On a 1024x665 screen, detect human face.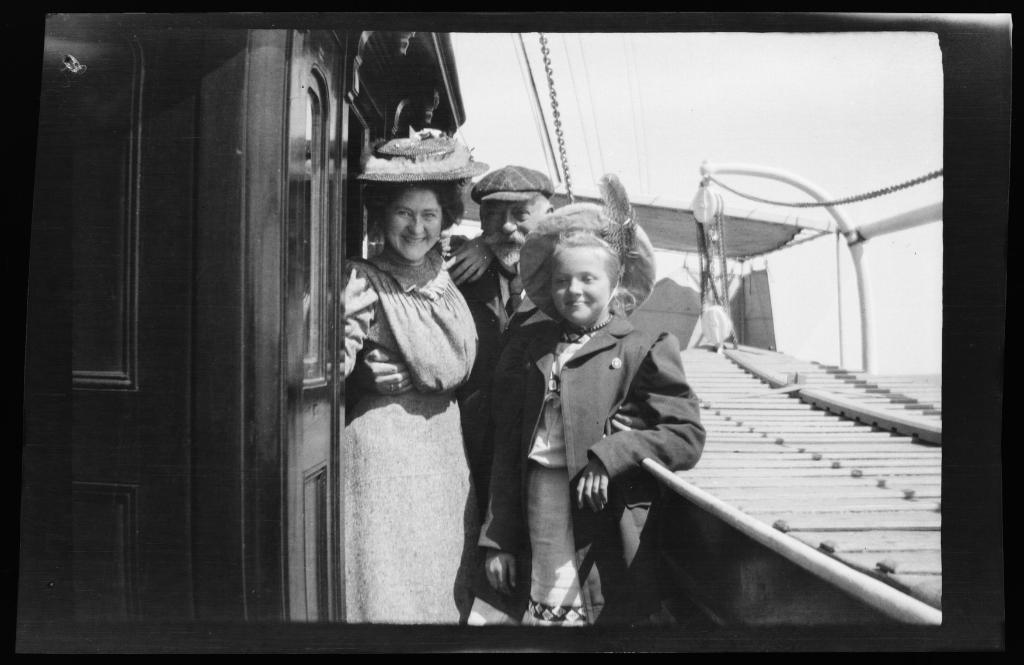
x1=384 y1=188 x2=436 y2=261.
